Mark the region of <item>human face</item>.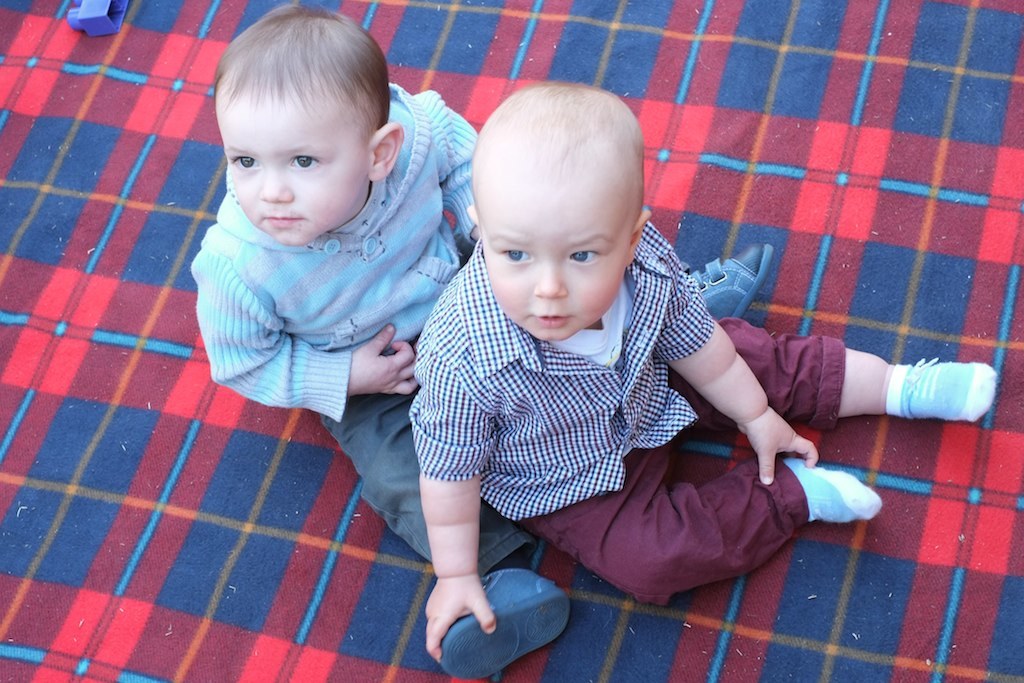
Region: (478, 183, 627, 342).
